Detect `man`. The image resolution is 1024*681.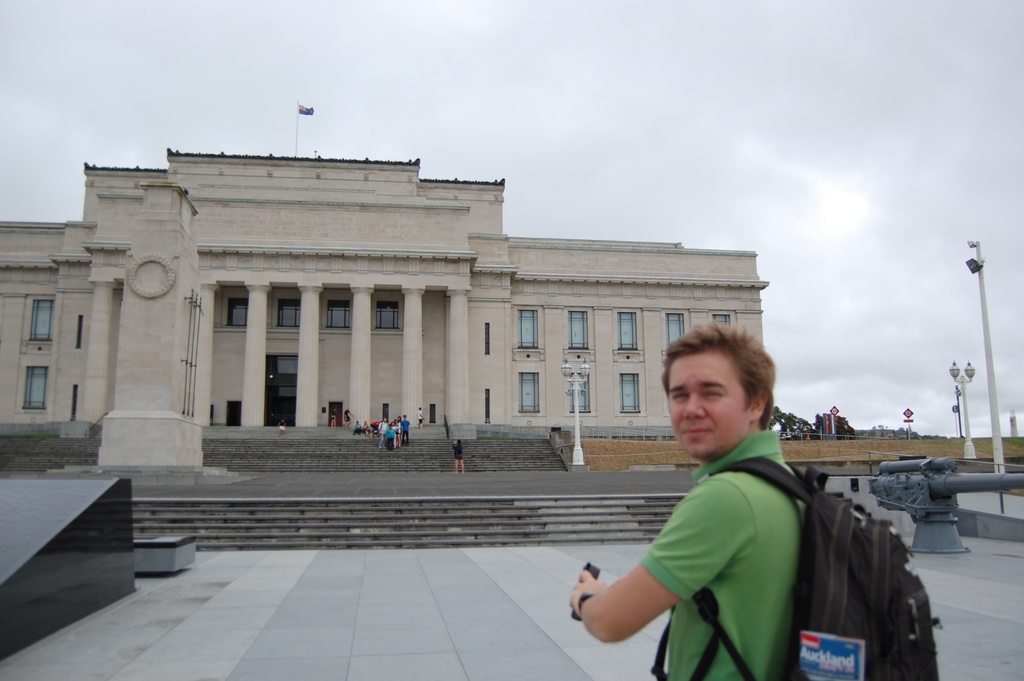
left=400, top=414, right=409, bottom=441.
